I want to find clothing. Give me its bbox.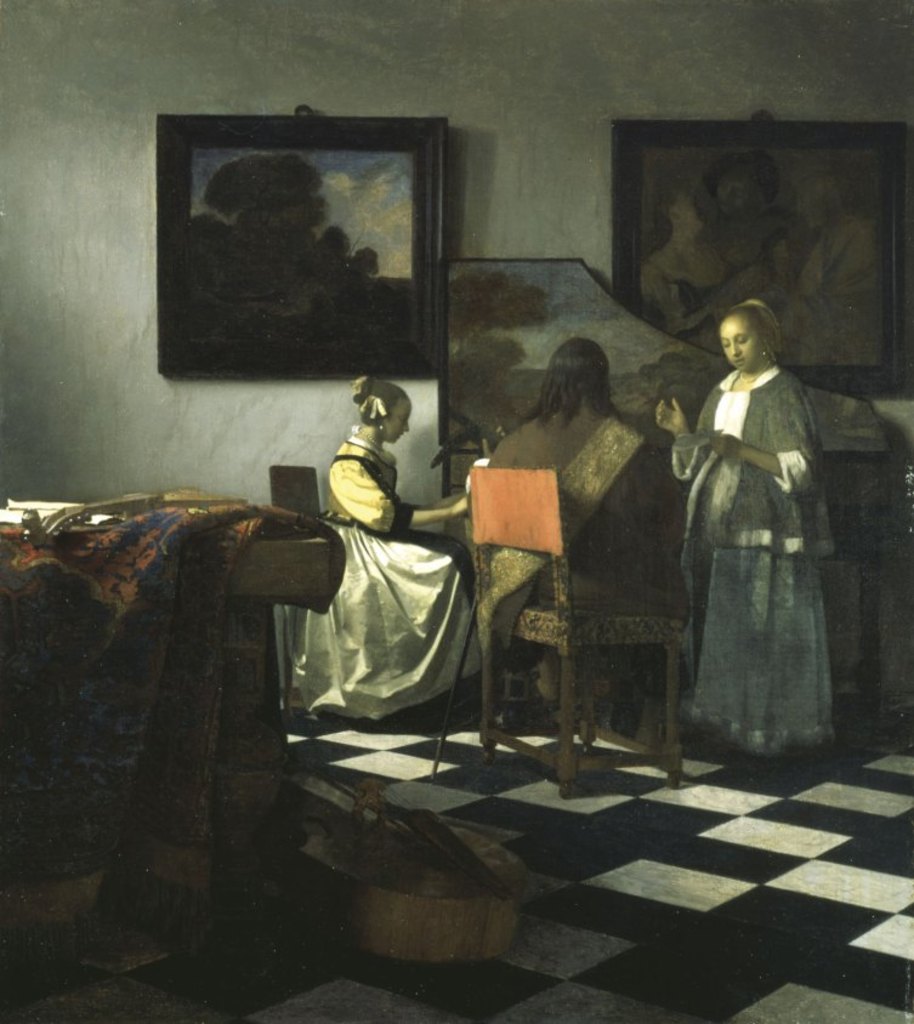
box(469, 400, 672, 672).
